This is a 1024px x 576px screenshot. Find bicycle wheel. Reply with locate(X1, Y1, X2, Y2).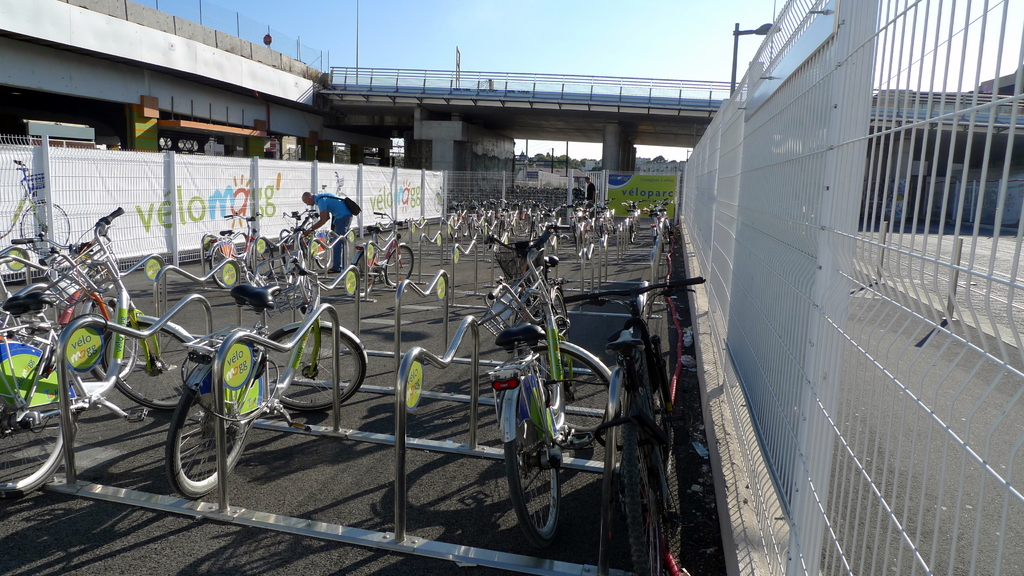
locate(267, 326, 368, 414).
